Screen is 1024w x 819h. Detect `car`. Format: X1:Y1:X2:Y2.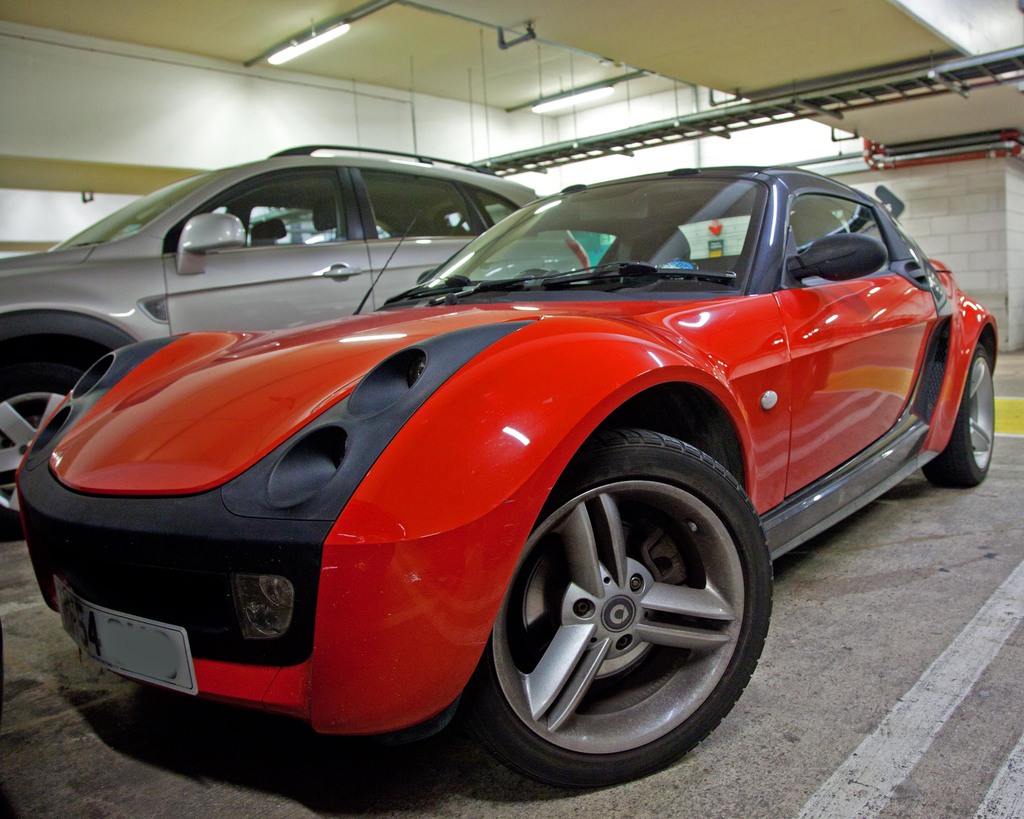
0:131:591:550.
